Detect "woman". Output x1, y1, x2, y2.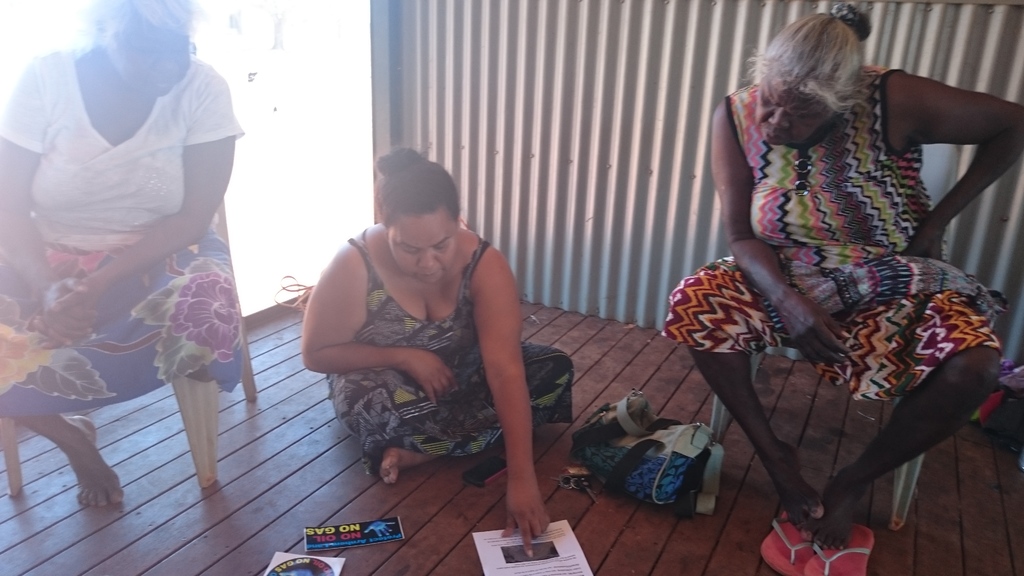
668, 3, 1023, 548.
